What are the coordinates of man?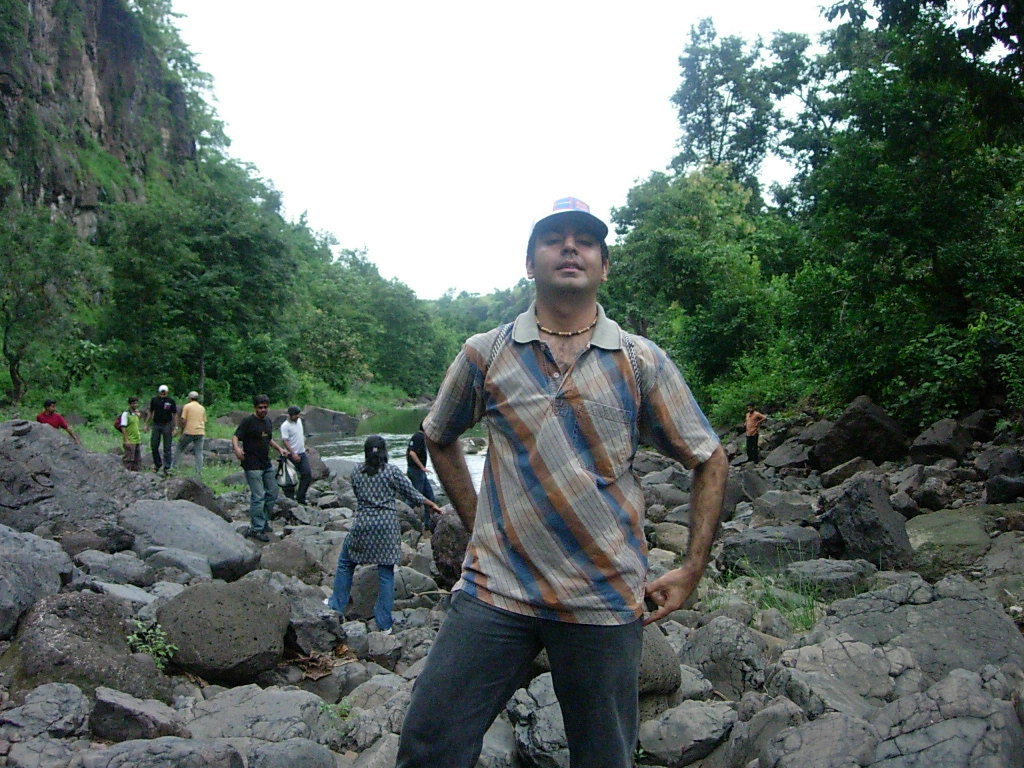
744,406,764,465.
